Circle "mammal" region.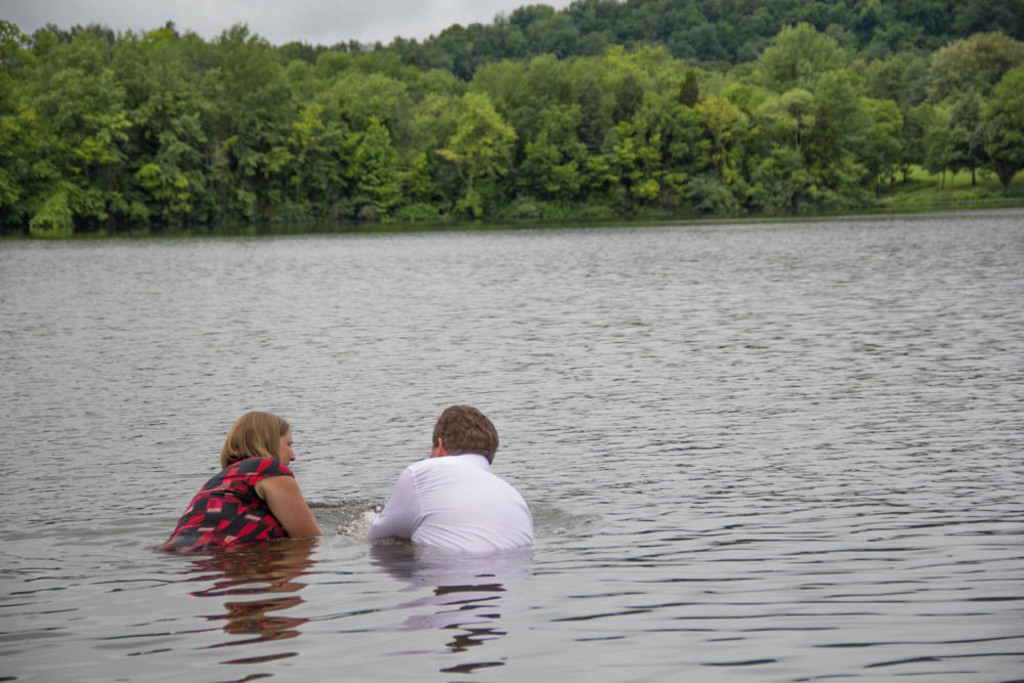
Region: rect(357, 415, 545, 557).
